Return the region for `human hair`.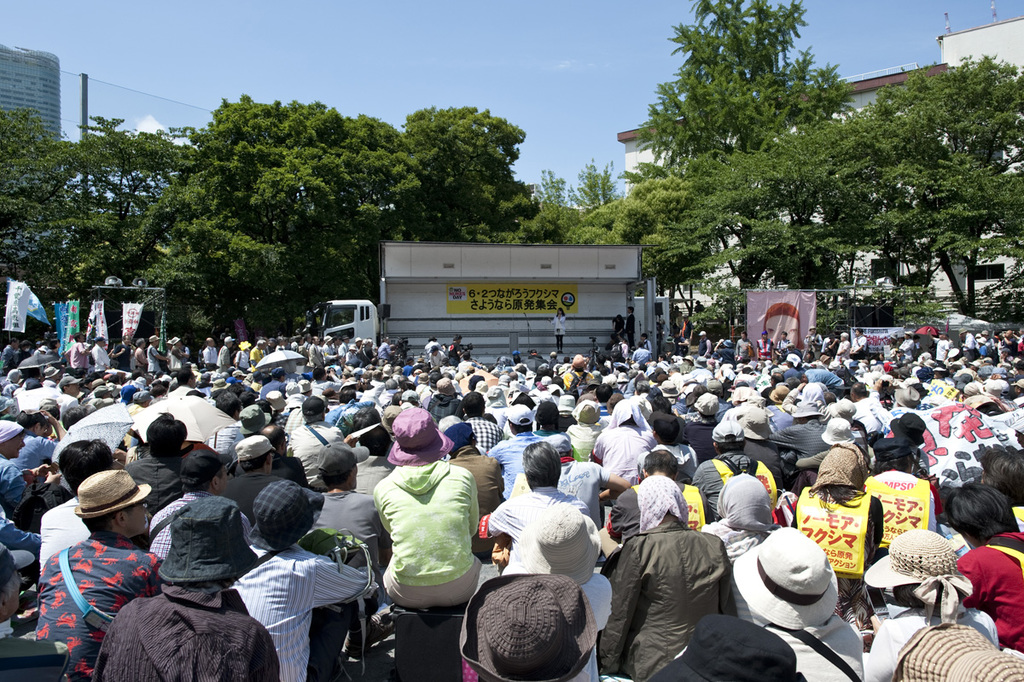
<region>945, 481, 1018, 545</region>.
